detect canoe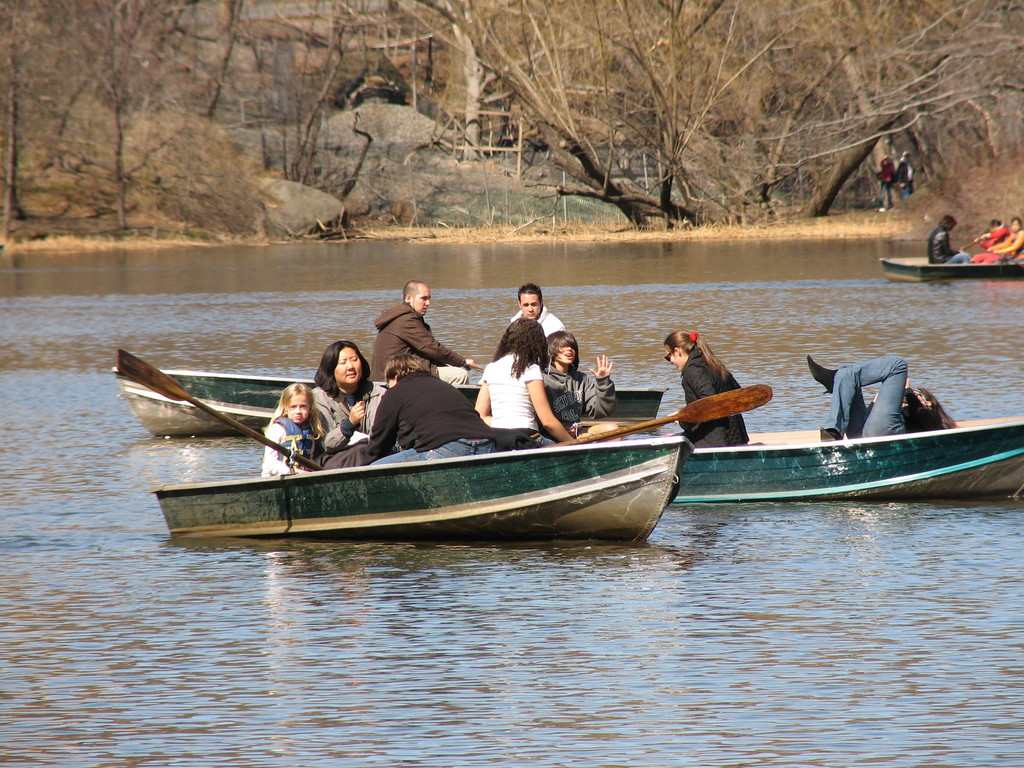
147,414,711,551
